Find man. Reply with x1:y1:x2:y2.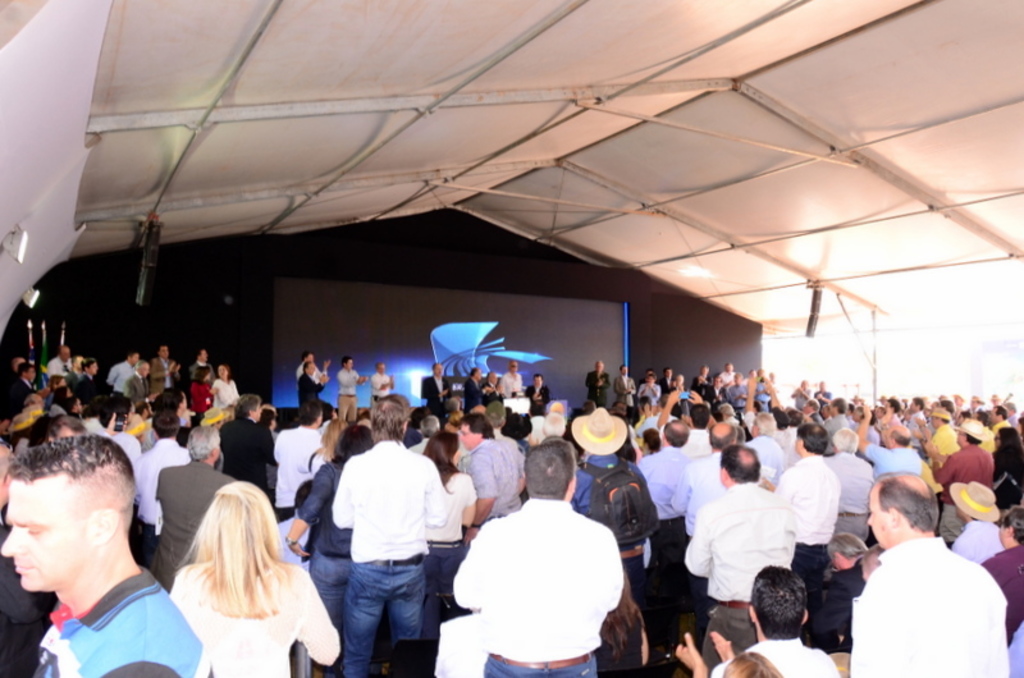
274:399:326:521.
